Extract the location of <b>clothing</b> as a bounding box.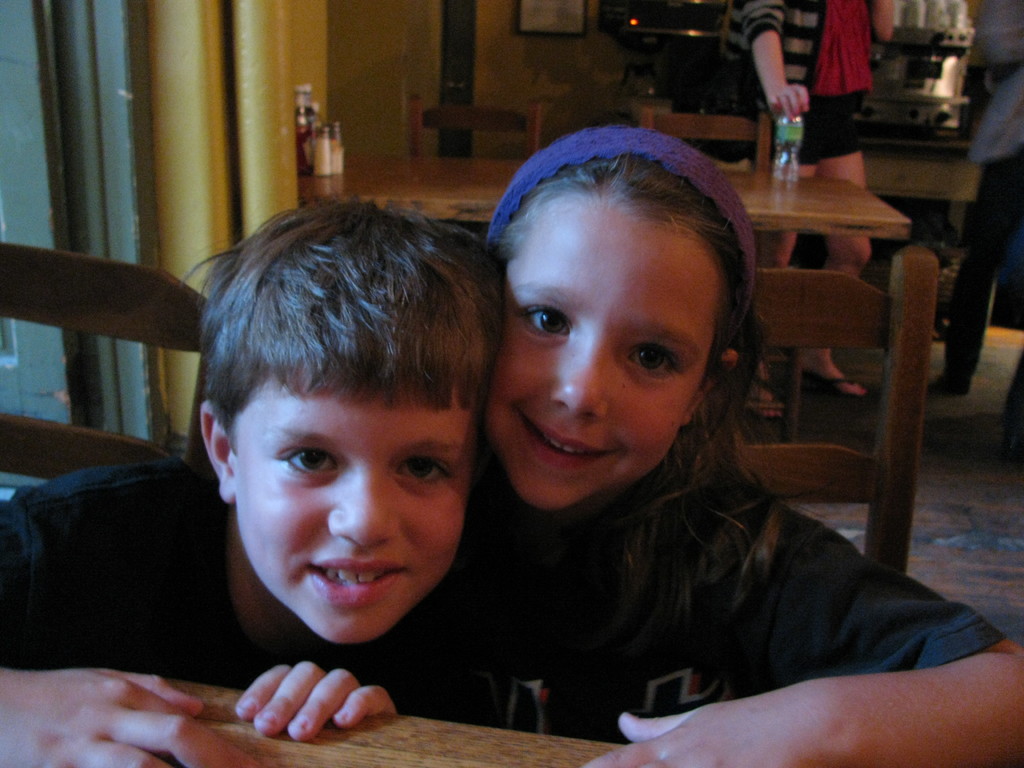
rect(726, 0, 863, 165).
